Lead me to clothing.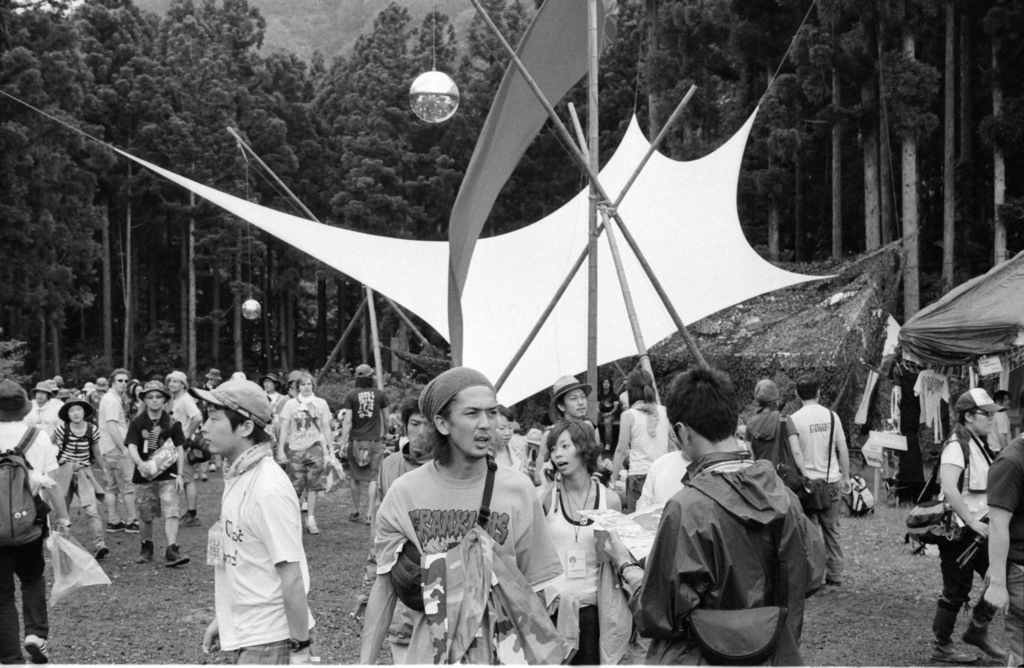
Lead to (0,423,57,667).
